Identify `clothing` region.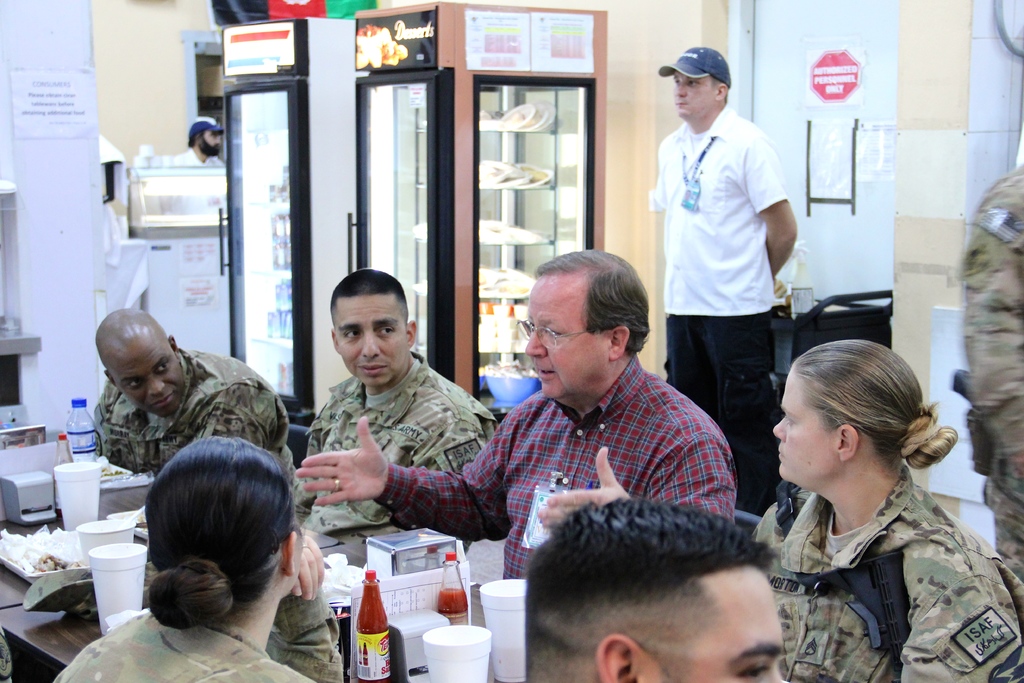
Region: [174,144,225,162].
